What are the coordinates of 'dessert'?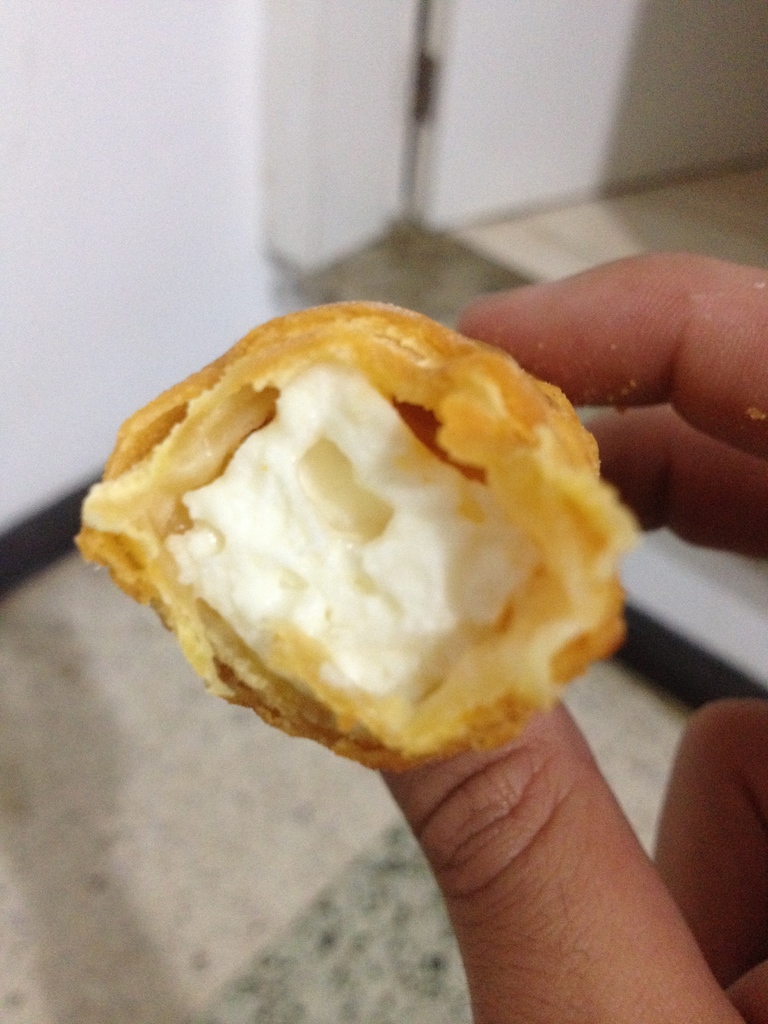
crop(68, 299, 650, 780).
